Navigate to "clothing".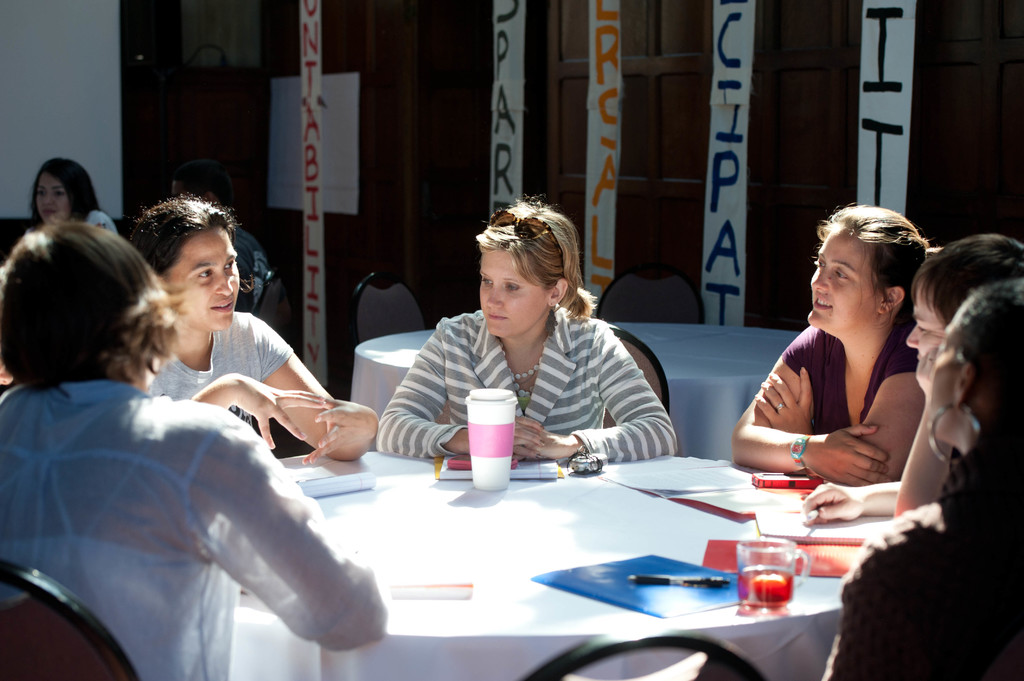
Navigation target: (762, 319, 922, 444).
